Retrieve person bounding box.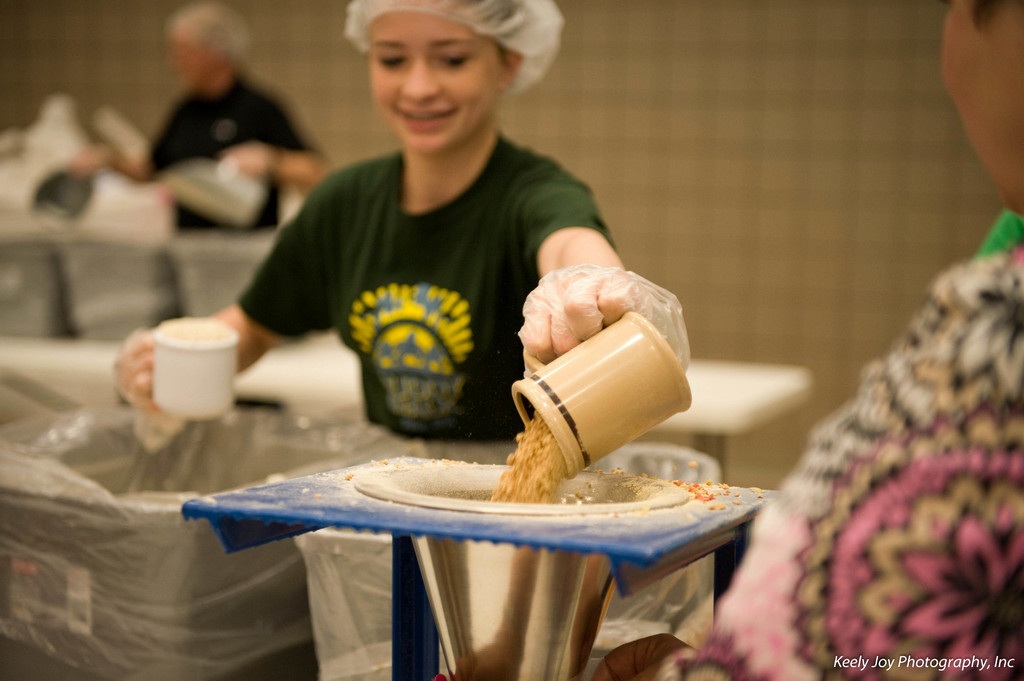
Bounding box: rect(70, 8, 335, 230).
